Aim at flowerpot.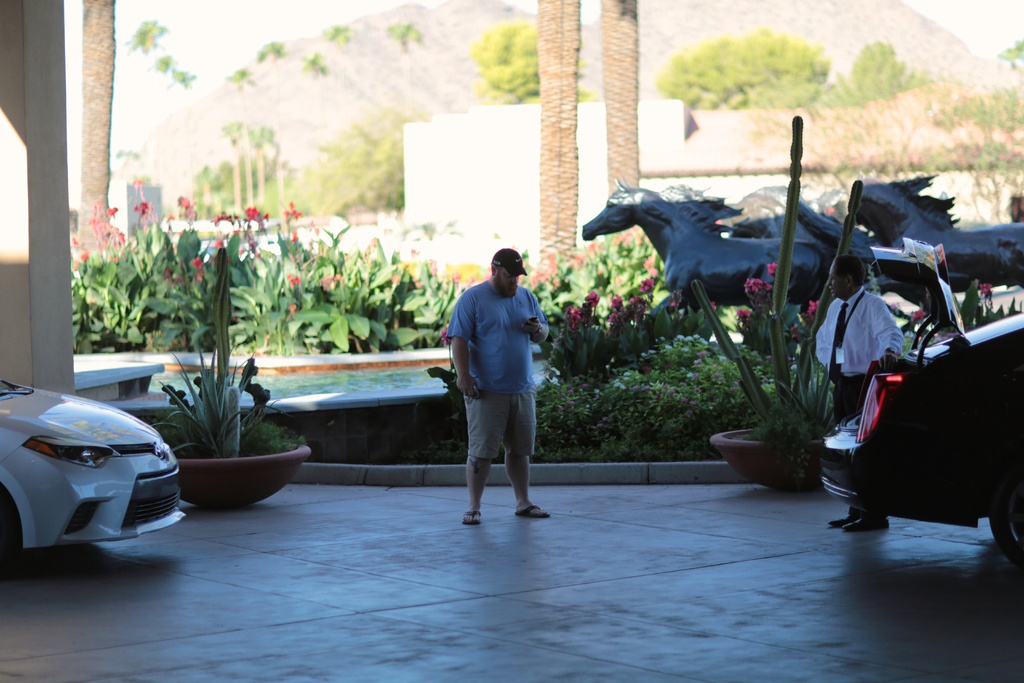
Aimed at rect(173, 451, 314, 512).
